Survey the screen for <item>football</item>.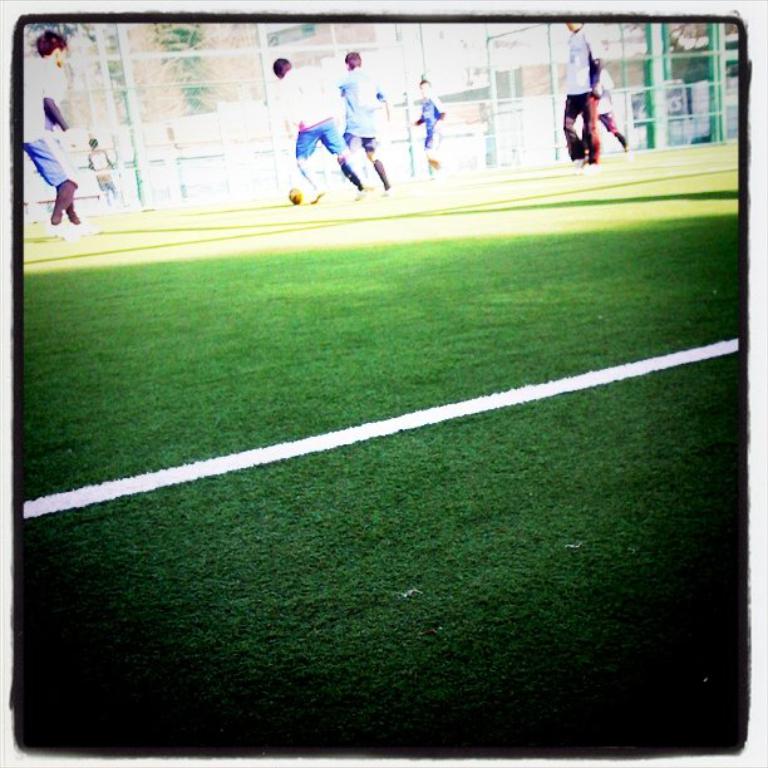
Survey found: 287 184 301 203.
